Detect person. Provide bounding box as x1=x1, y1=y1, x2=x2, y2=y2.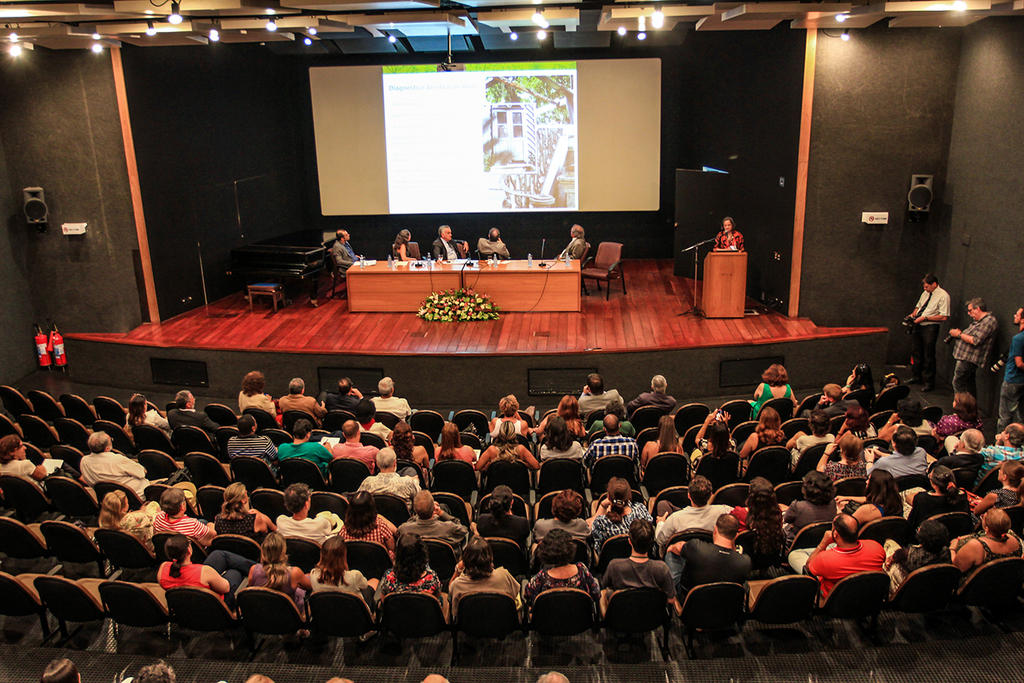
x1=547, y1=217, x2=587, y2=261.
